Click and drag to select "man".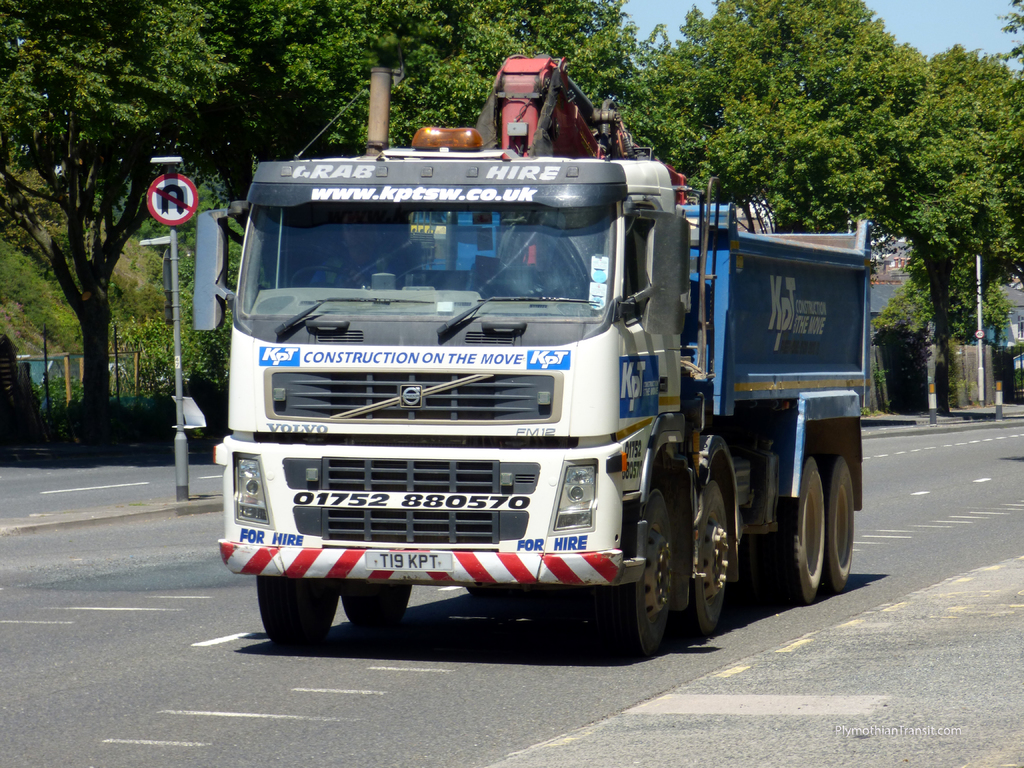
Selection: [left=308, top=200, right=397, bottom=291].
